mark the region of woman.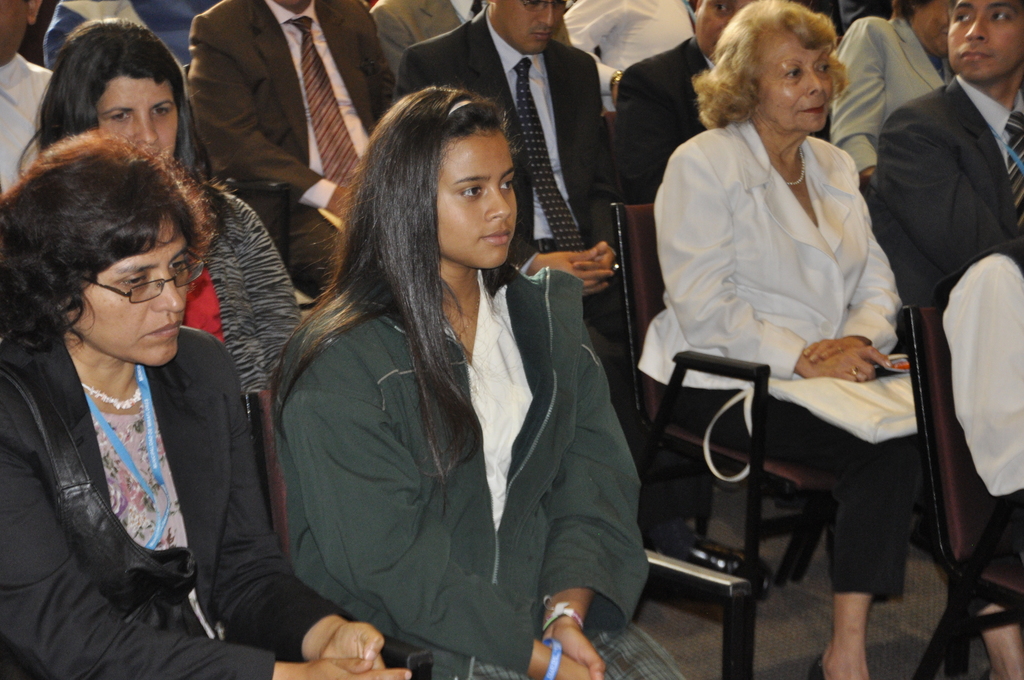
Region: [0,129,424,679].
